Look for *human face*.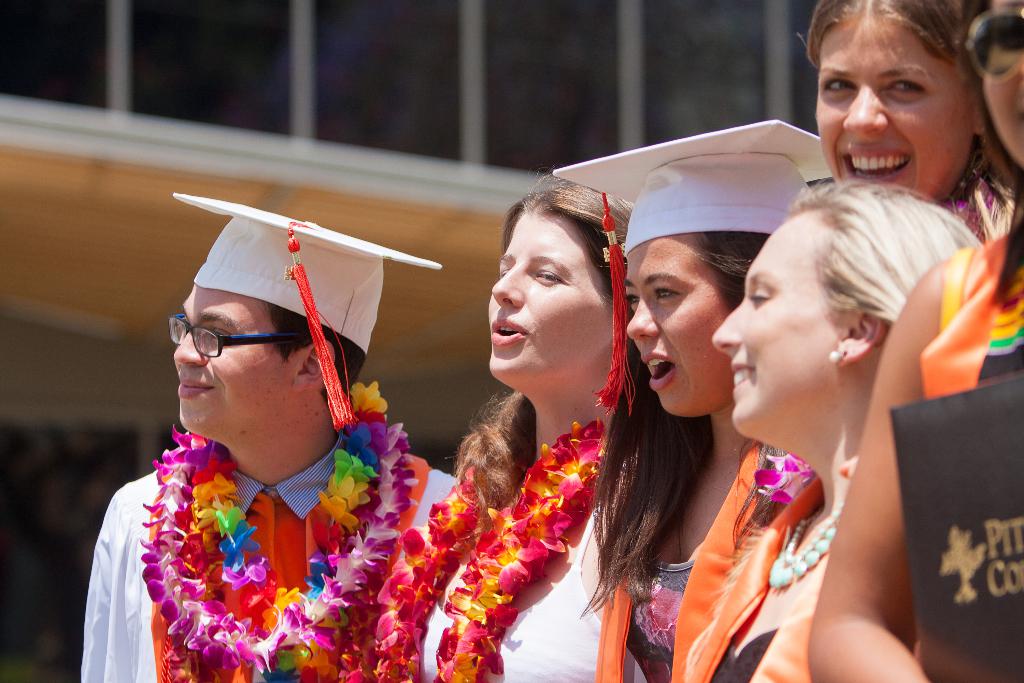
Found: left=976, top=0, right=1023, bottom=175.
